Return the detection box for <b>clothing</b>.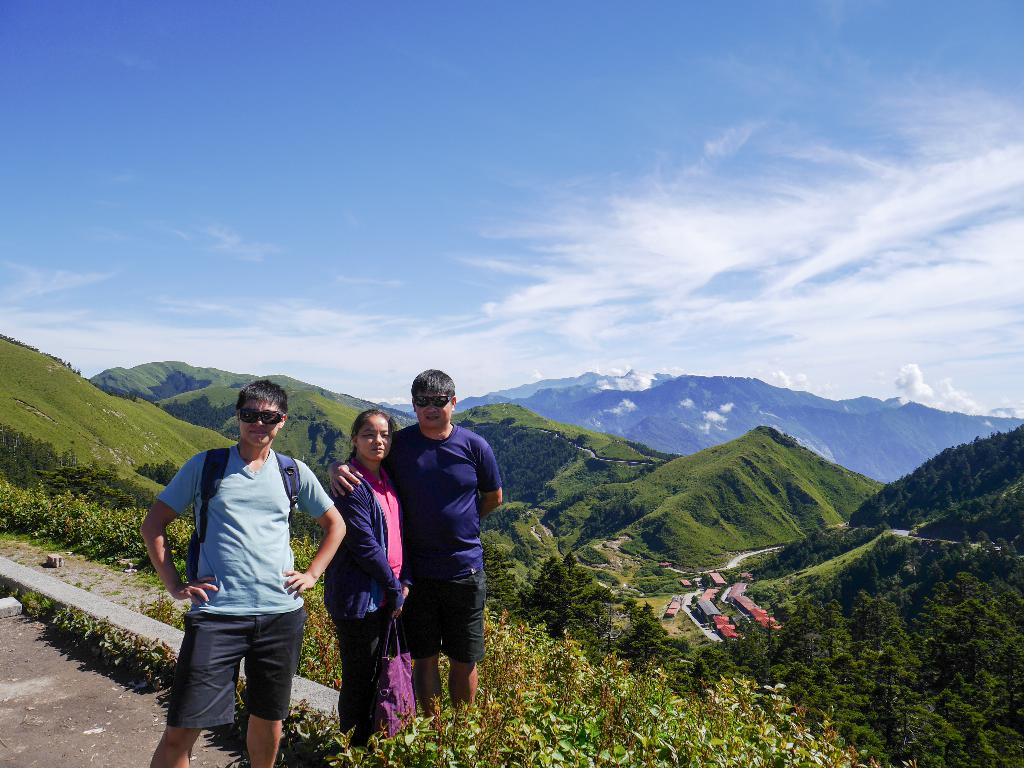
<region>152, 444, 333, 730</region>.
